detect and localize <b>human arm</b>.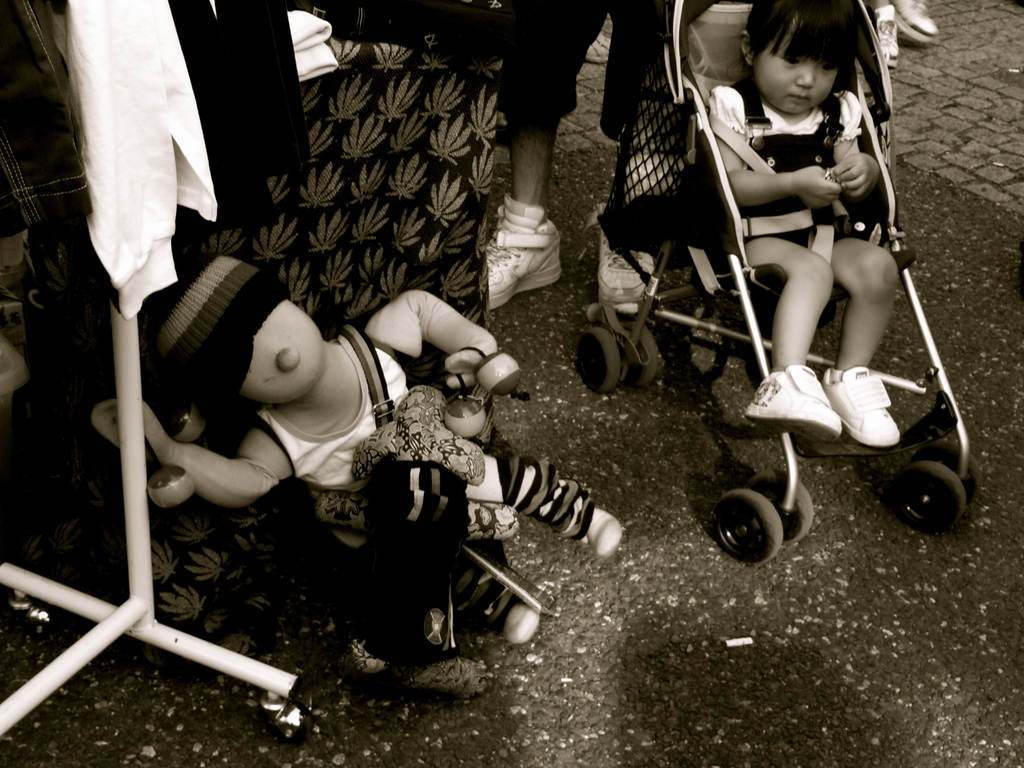
Localized at (838,113,887,214).
